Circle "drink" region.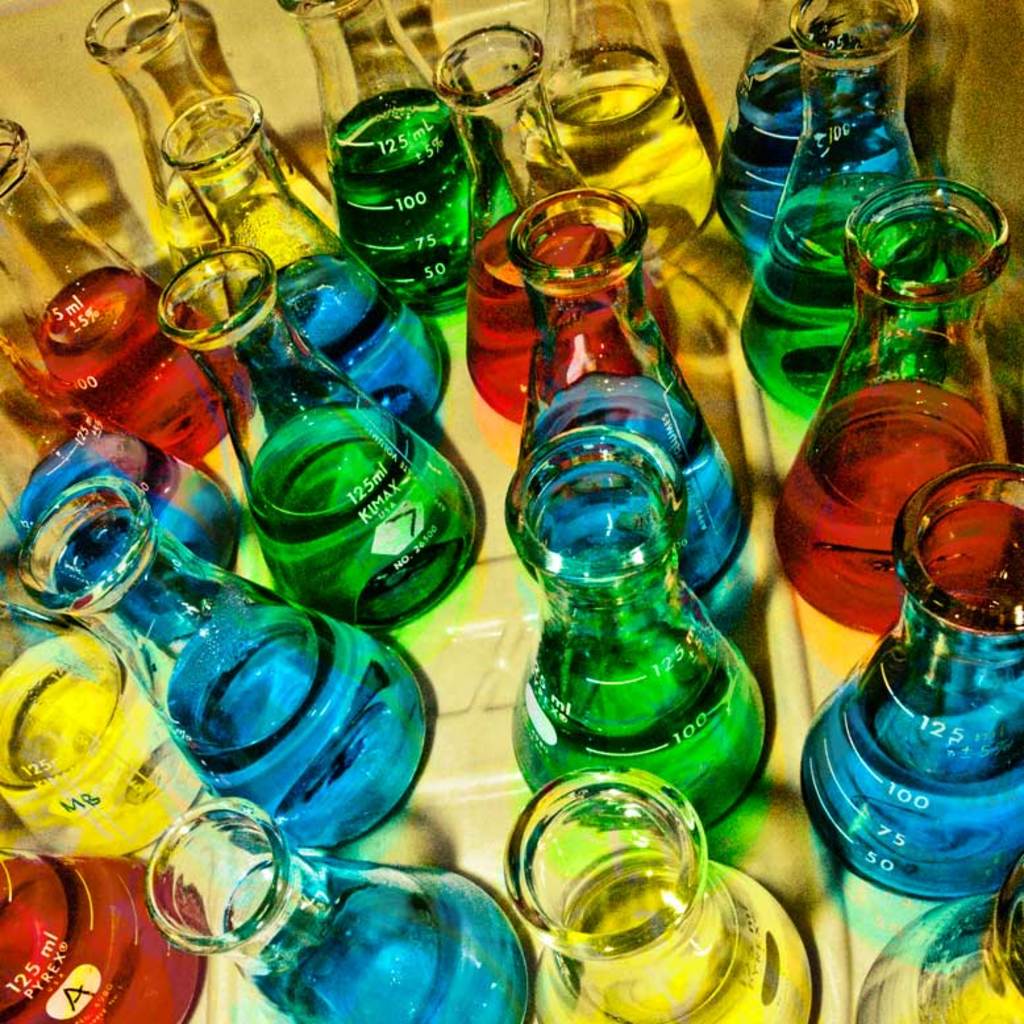
Region: <region>147, 795, 529, 1023</region>.
